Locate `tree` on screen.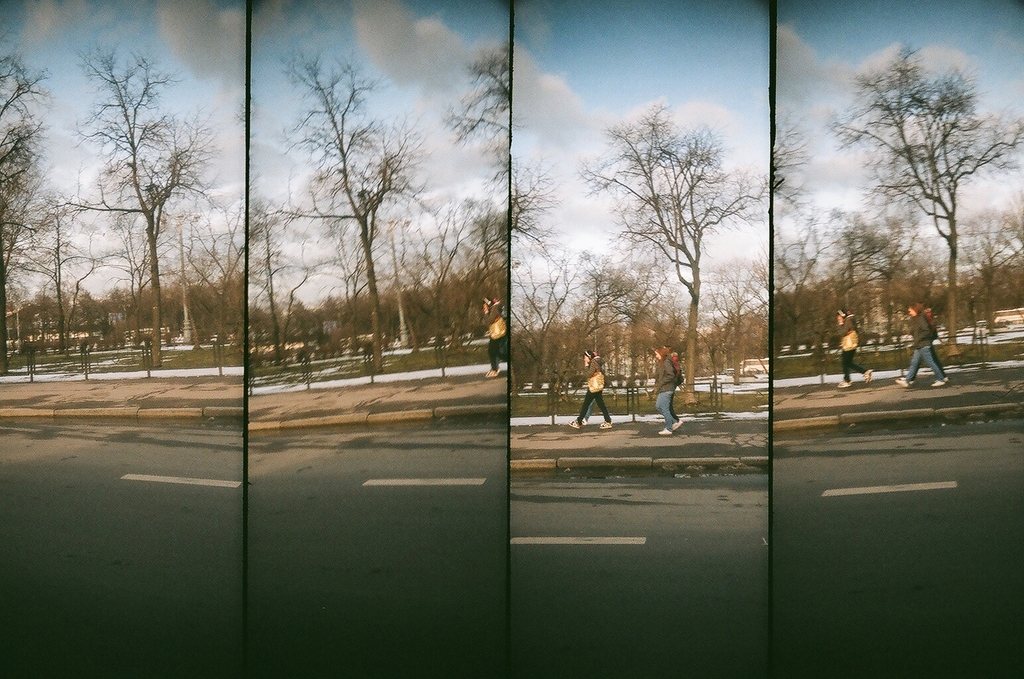
On screen at 0, 32, 47, 355.
